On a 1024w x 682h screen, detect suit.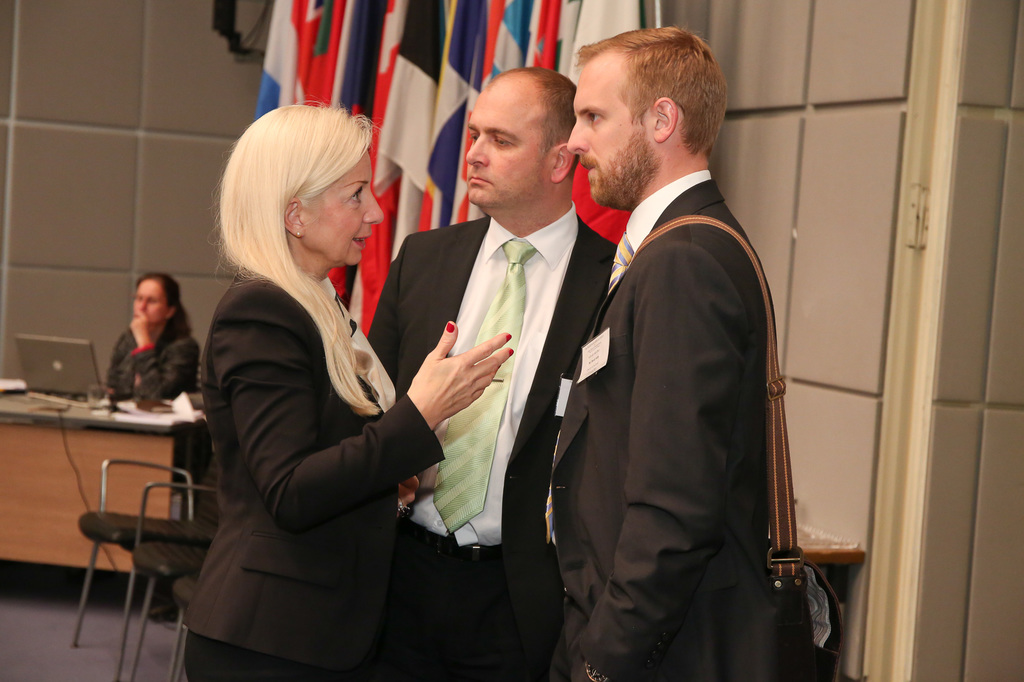
(181, 269, 446, 681).
